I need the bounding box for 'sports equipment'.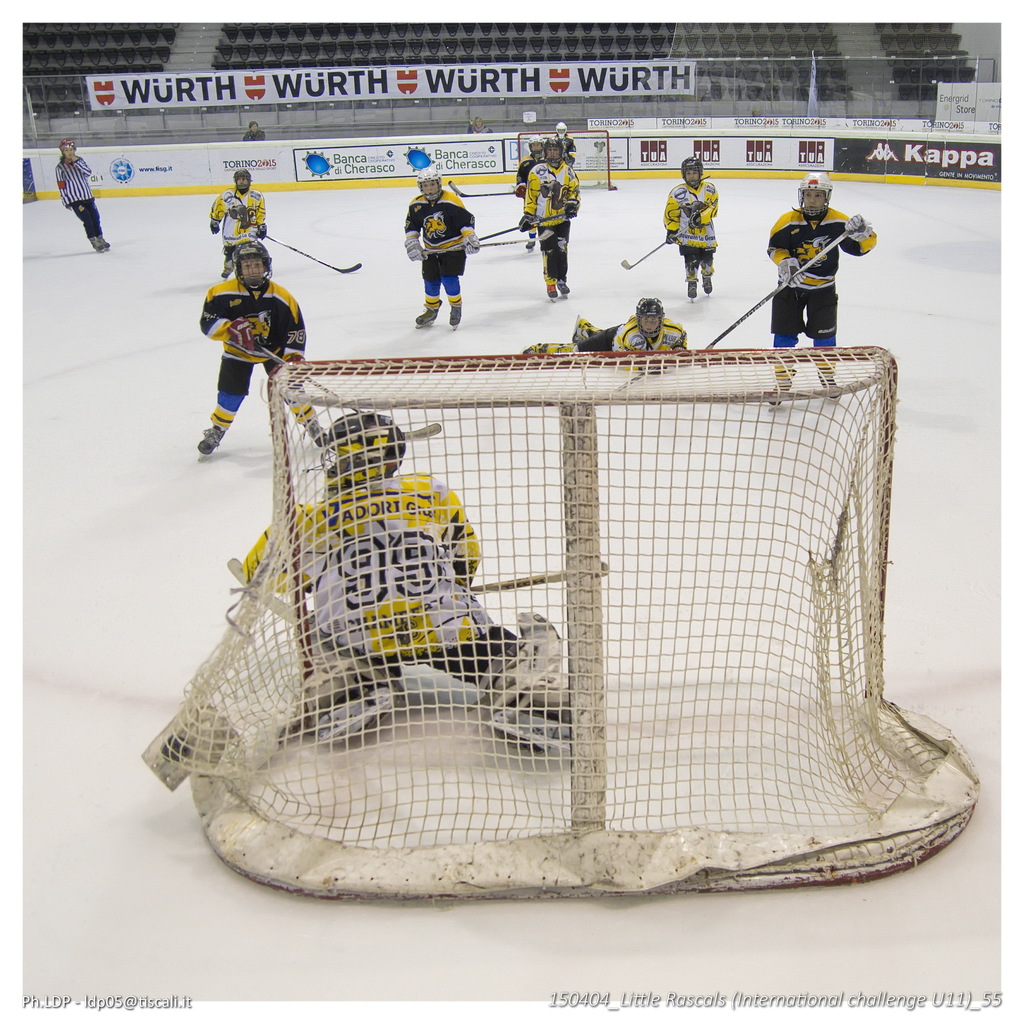
Here it is: [633,299,667,332].
